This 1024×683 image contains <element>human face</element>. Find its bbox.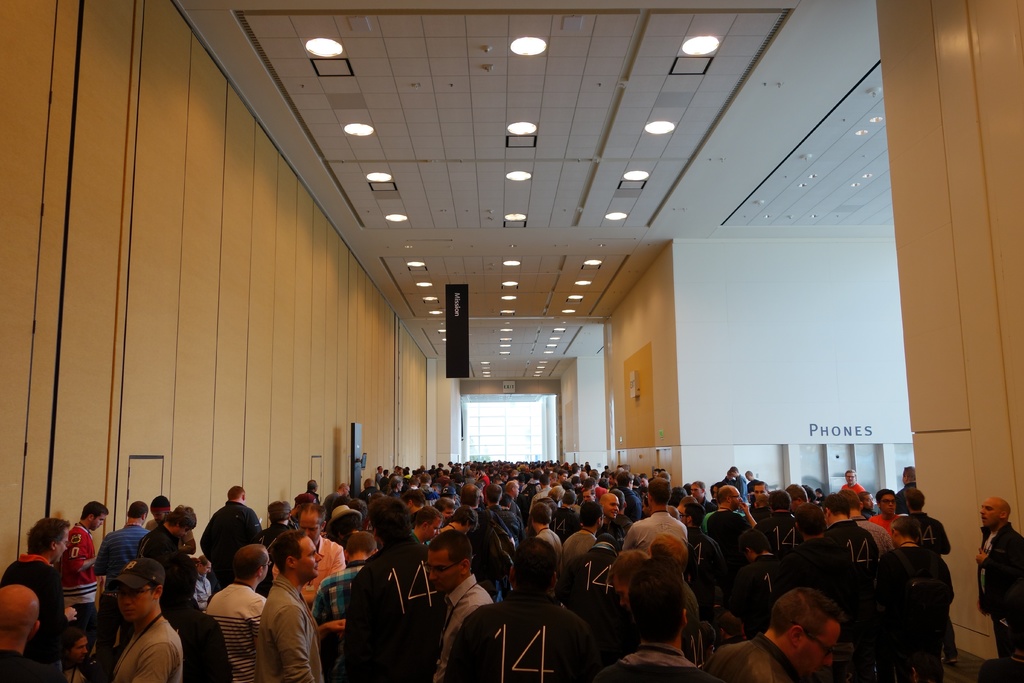
BBox(93, 514, 107, 528).
